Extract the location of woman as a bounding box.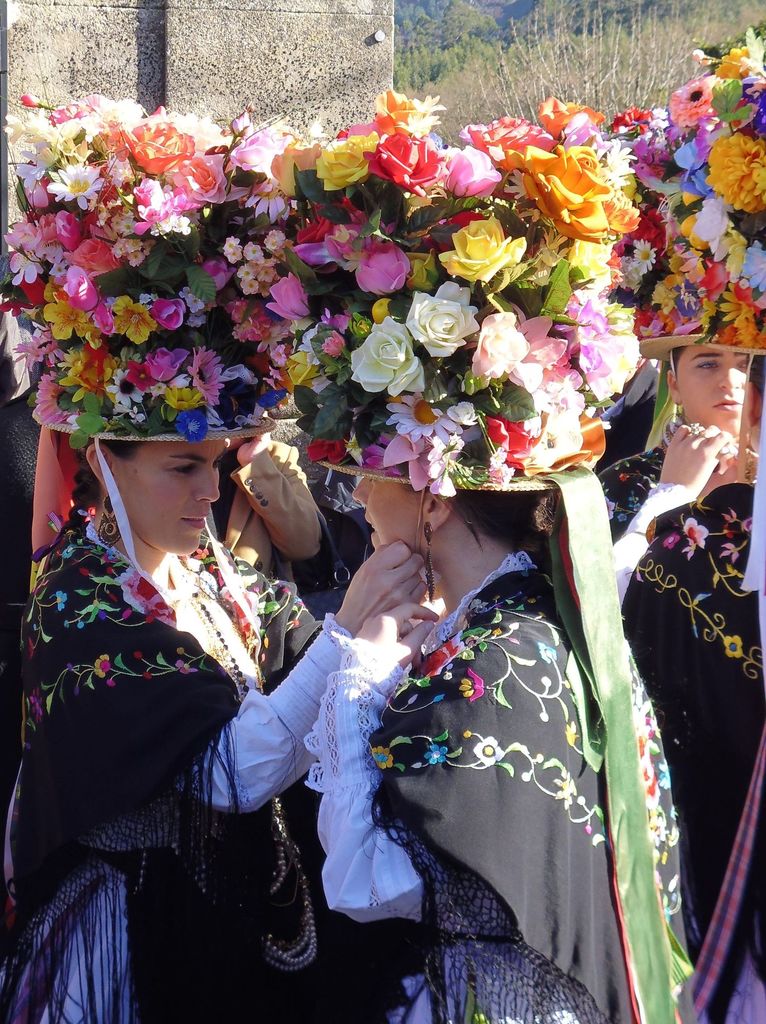
27 381 320 1001.
